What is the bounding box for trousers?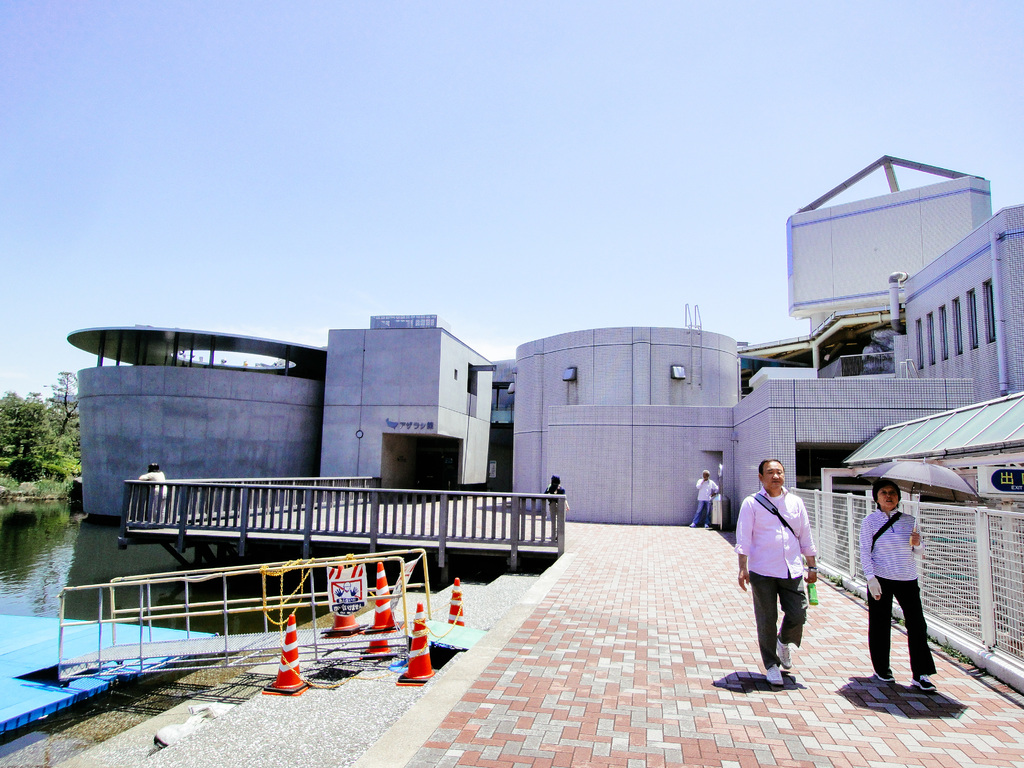
866, 573, 937, 678.
